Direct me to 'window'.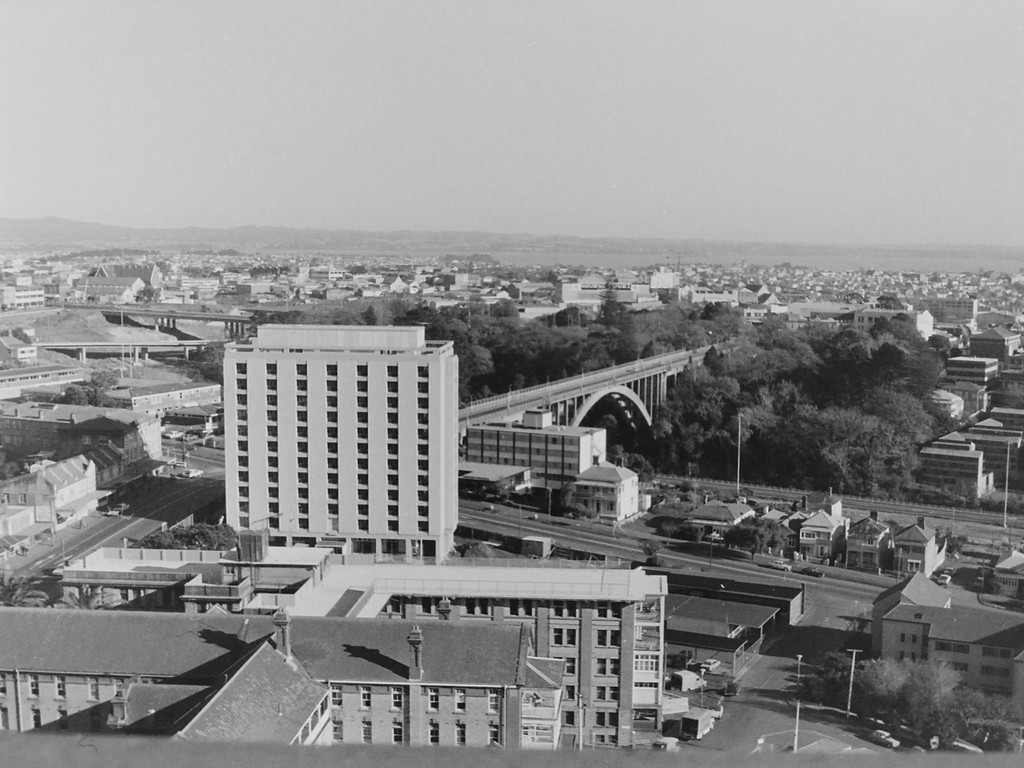
Direction: <bbox>265, 427, 275, 439</bbox>.
